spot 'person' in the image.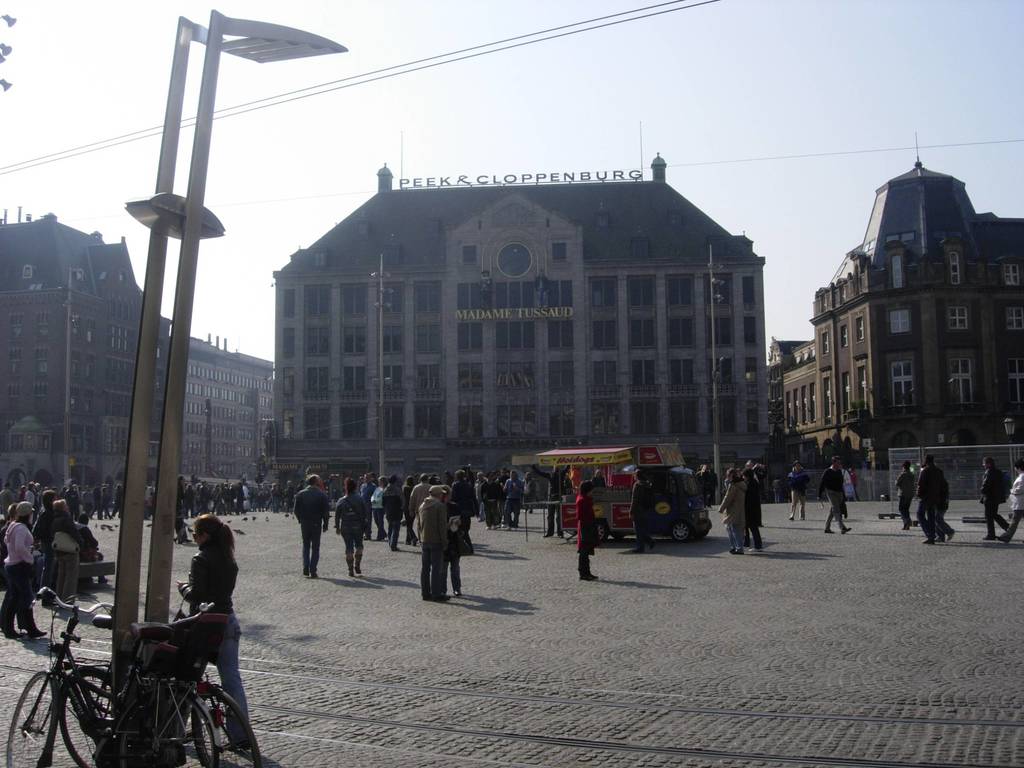
'person' found at region(380, 471, 408, 552).
